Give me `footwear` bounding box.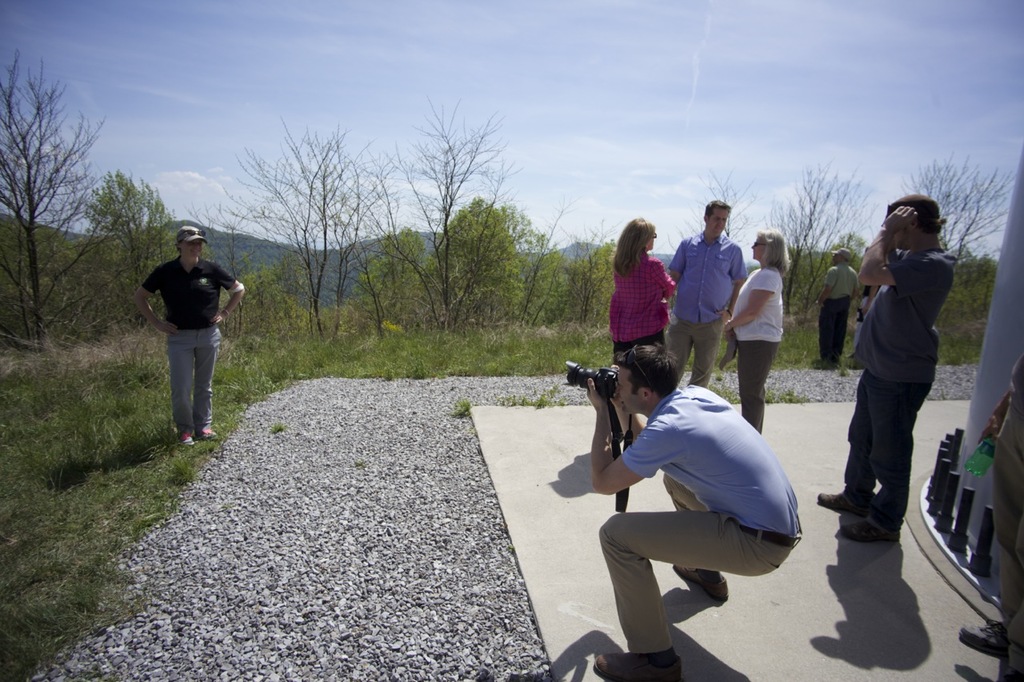
<region>961, 624, 1011, 655</region>.
